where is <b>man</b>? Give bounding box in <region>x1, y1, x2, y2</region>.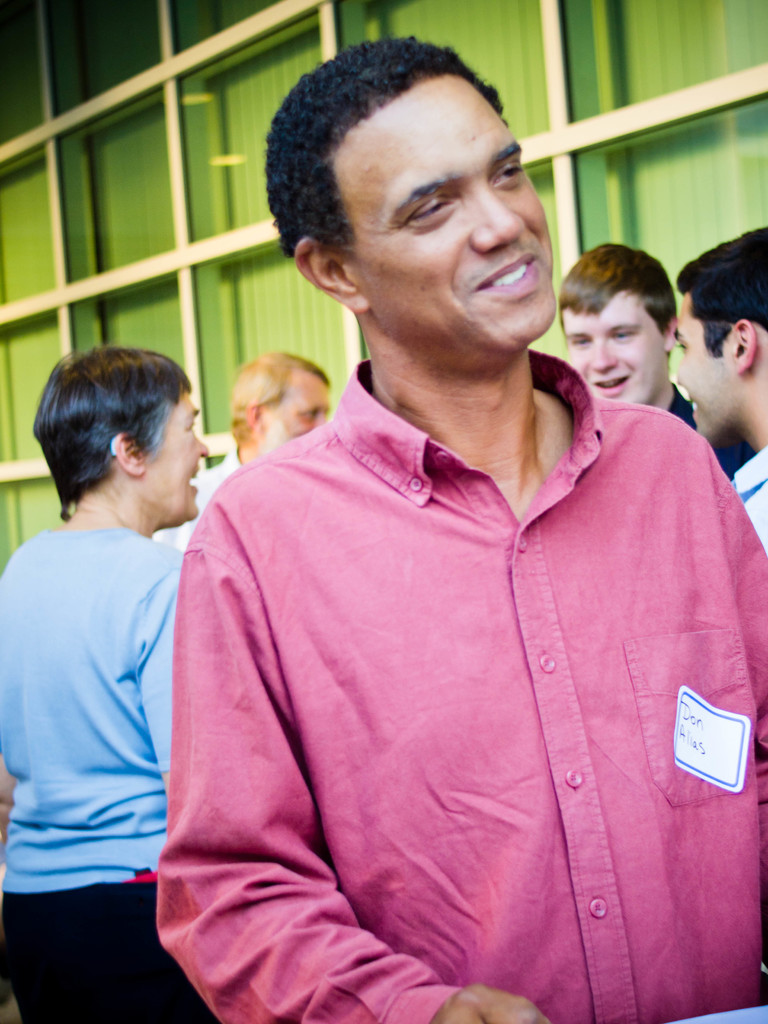
<region>546, 237, 728, 496</region>.
